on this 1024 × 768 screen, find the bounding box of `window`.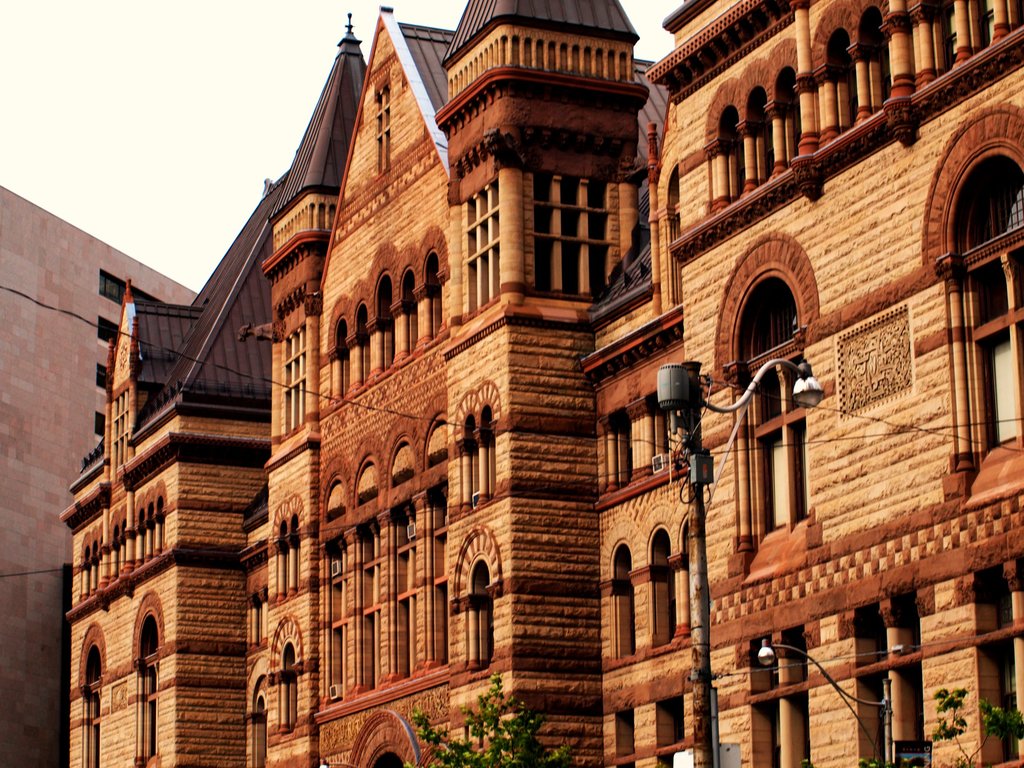
Bounding box: <bbox>268, 491, 302, 610</bbox>.
